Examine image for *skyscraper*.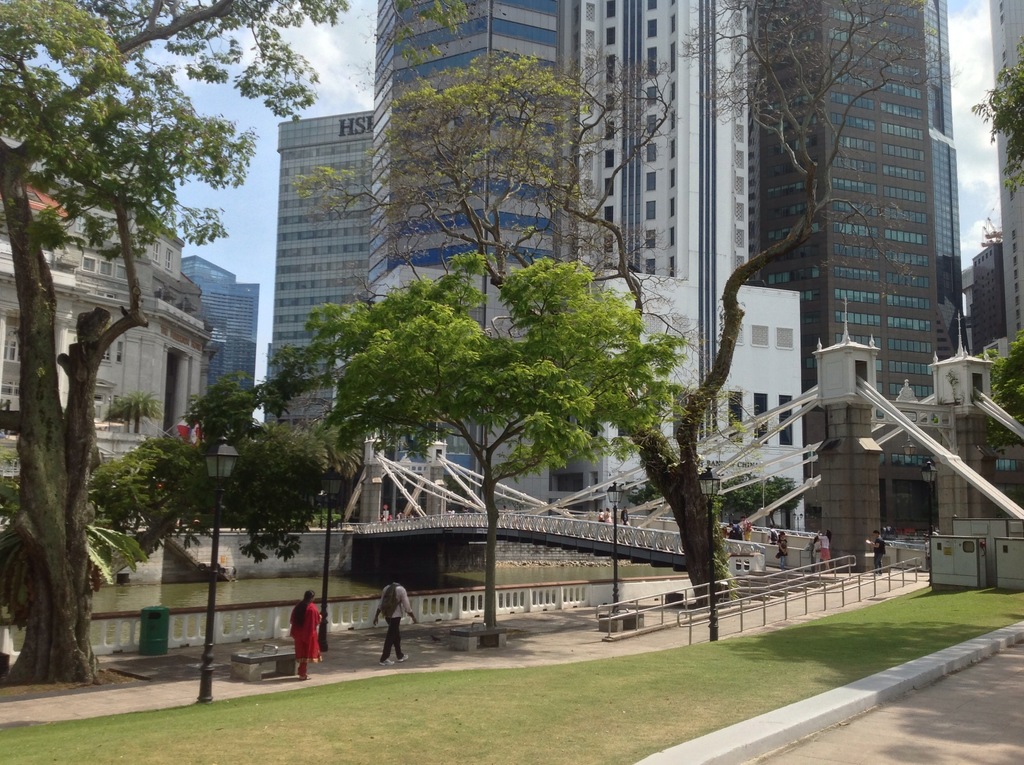
Examination result: BBox(988, 0, 1023, 355).
